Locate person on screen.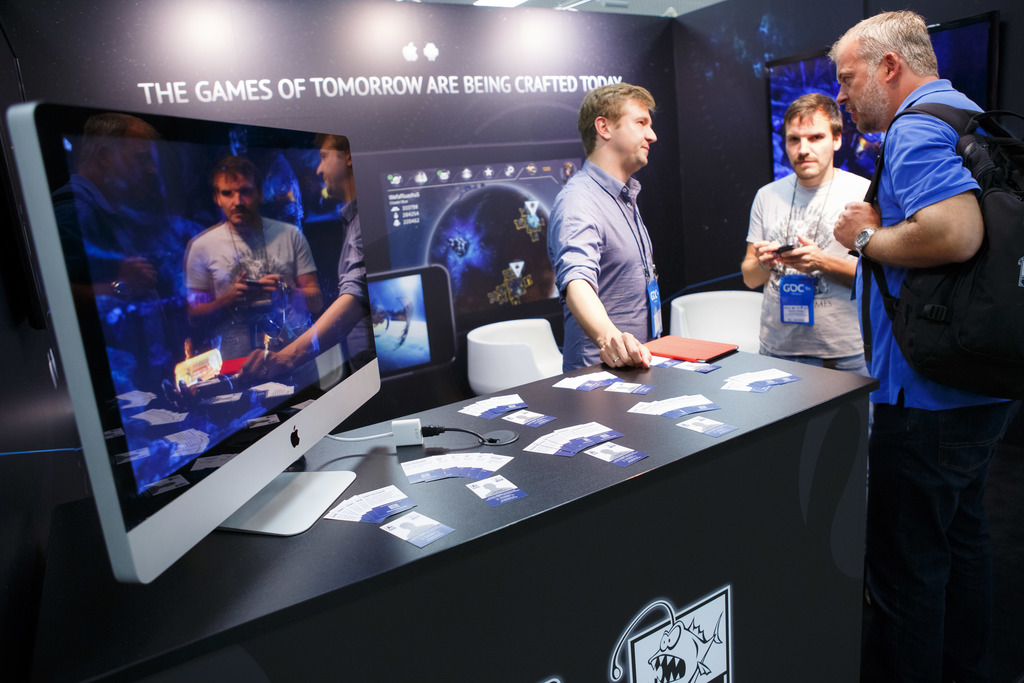
On screen at <box>543,78,661,372</box>.
